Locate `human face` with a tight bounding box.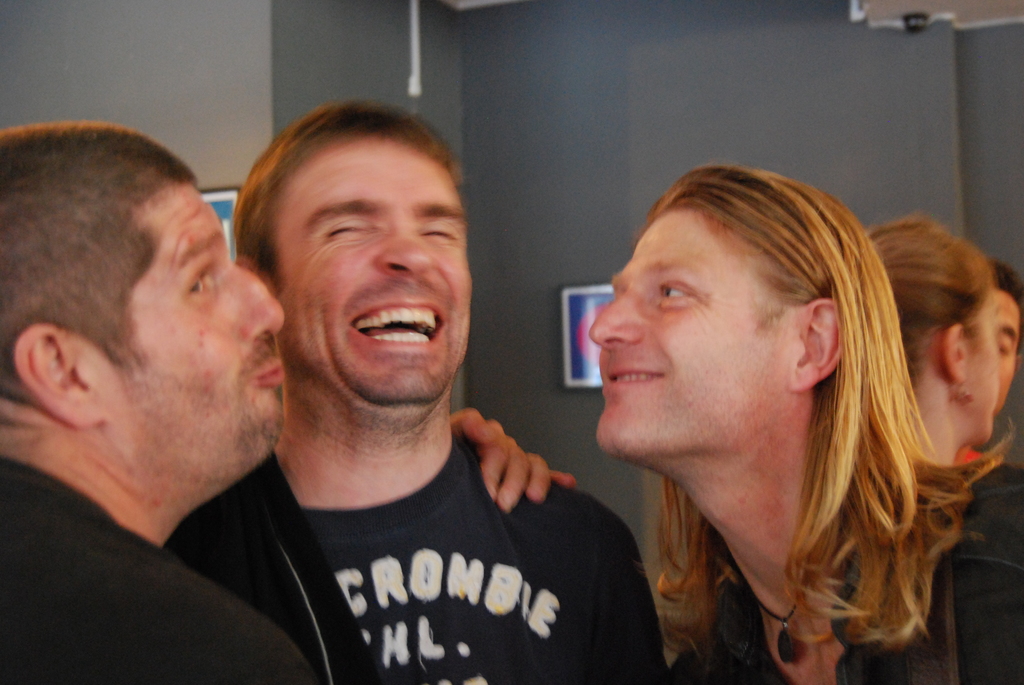
locate(98, 181, 285, 487).
